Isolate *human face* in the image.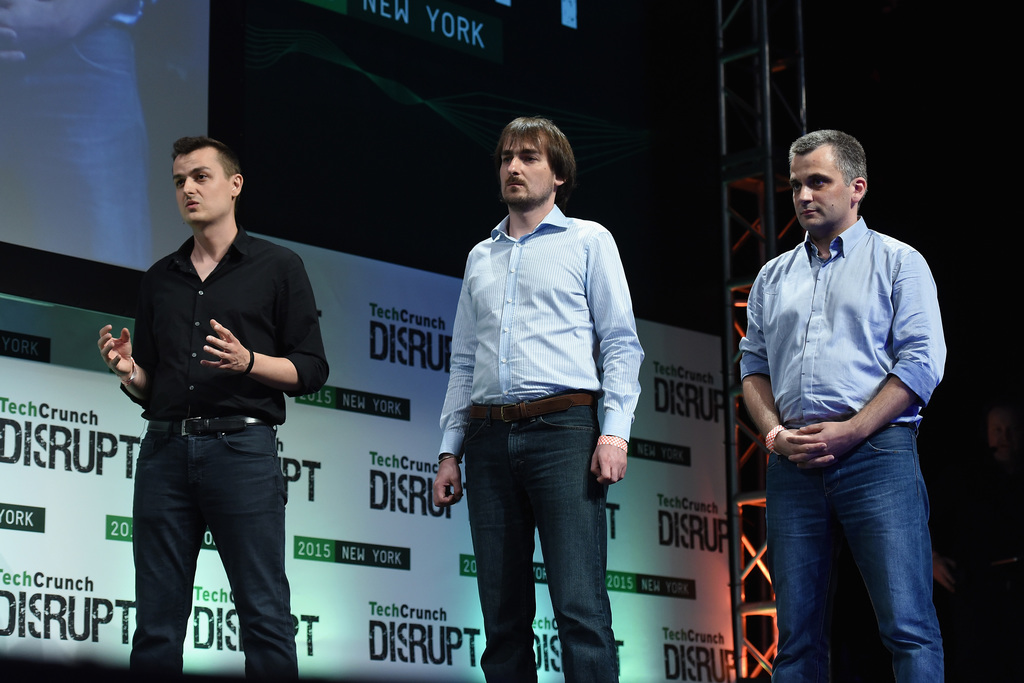
Isolated region: crop(501, 129, 554, 204).
